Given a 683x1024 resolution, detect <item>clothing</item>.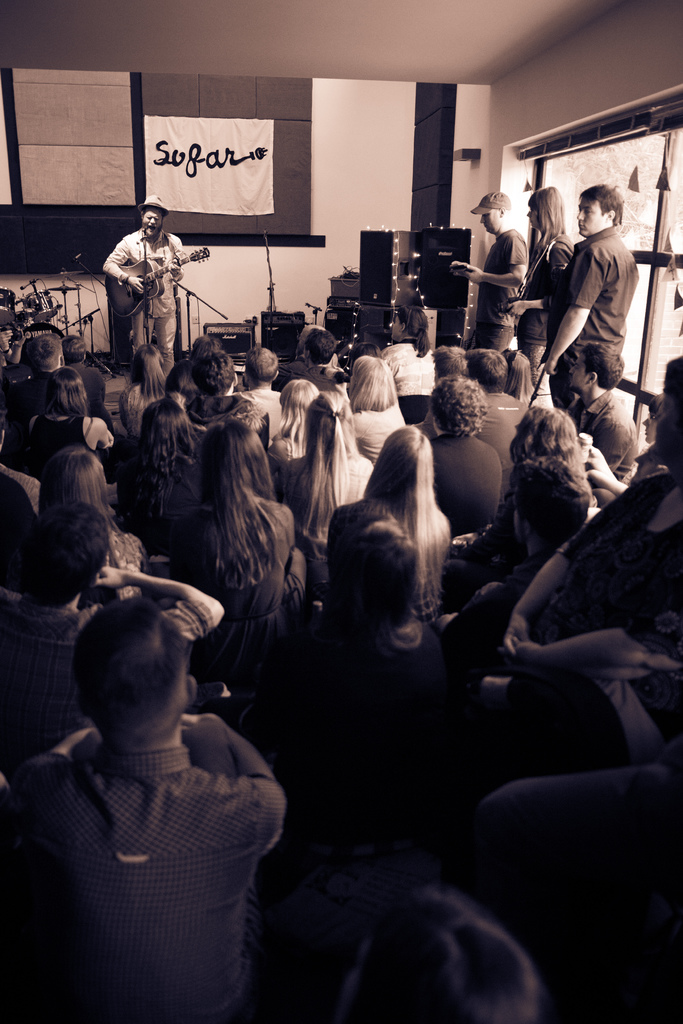
select_region(103, 229, 183, 371).
